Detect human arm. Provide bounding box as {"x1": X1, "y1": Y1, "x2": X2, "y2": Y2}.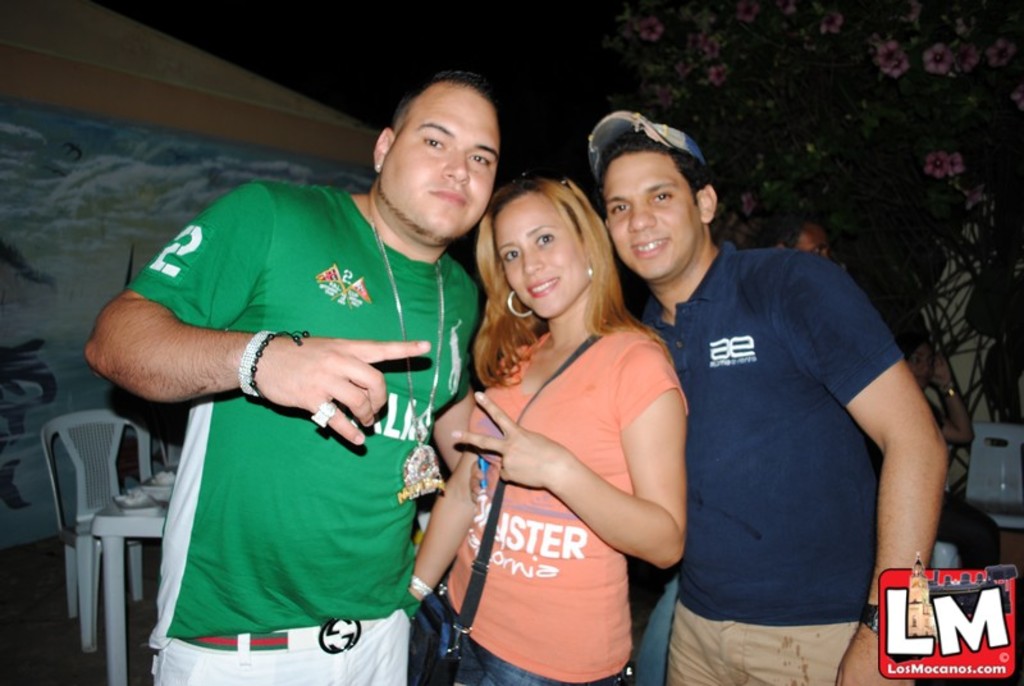
{"x1": 543, "y1": 347, "x2": 681, "y2": 598}.
